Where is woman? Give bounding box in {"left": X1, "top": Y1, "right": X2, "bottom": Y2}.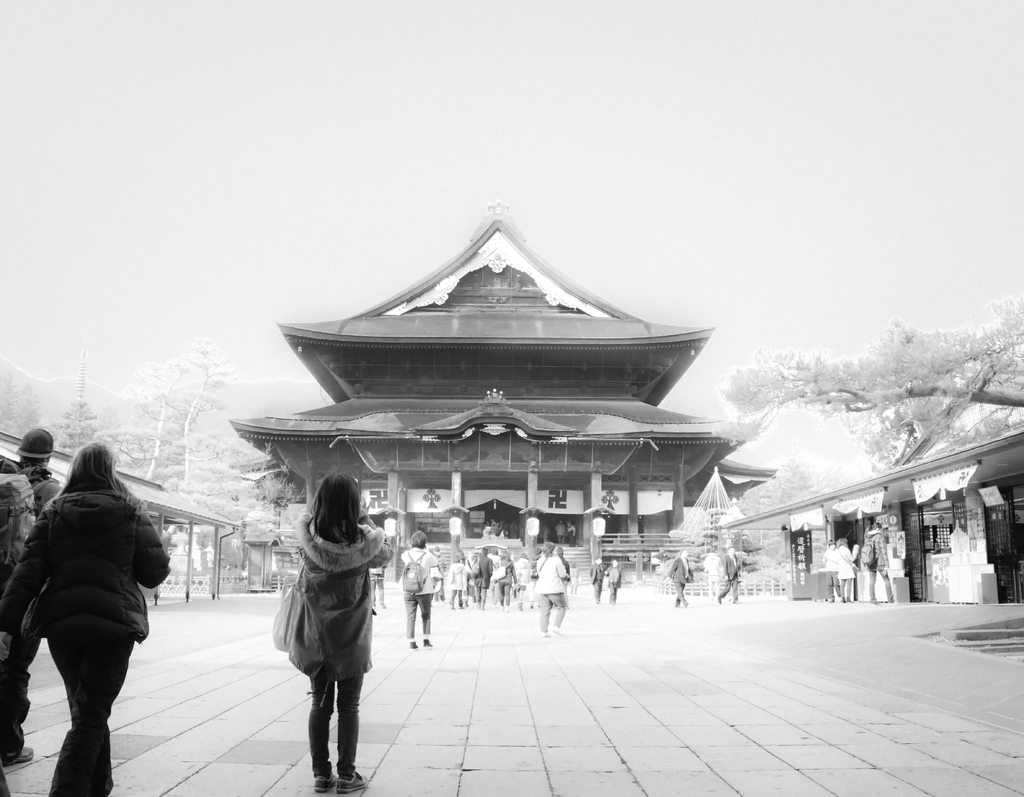
{"left": 495, "top": 552, "right": 513, "bottom": 608}.
